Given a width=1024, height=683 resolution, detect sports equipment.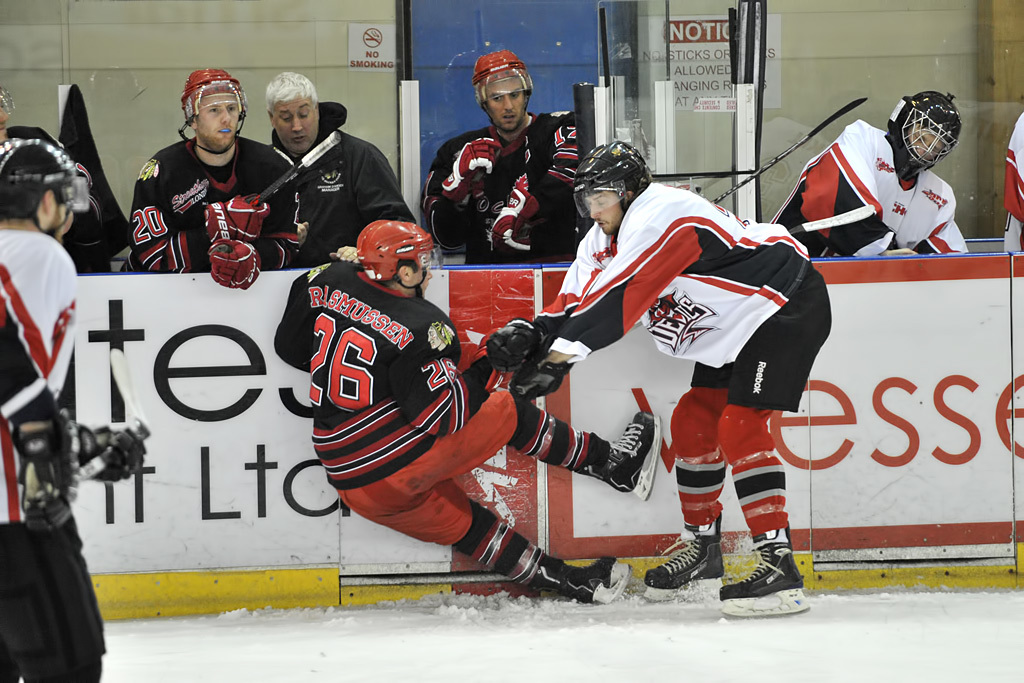
left=82, top=346, right=147, bottom=485.
